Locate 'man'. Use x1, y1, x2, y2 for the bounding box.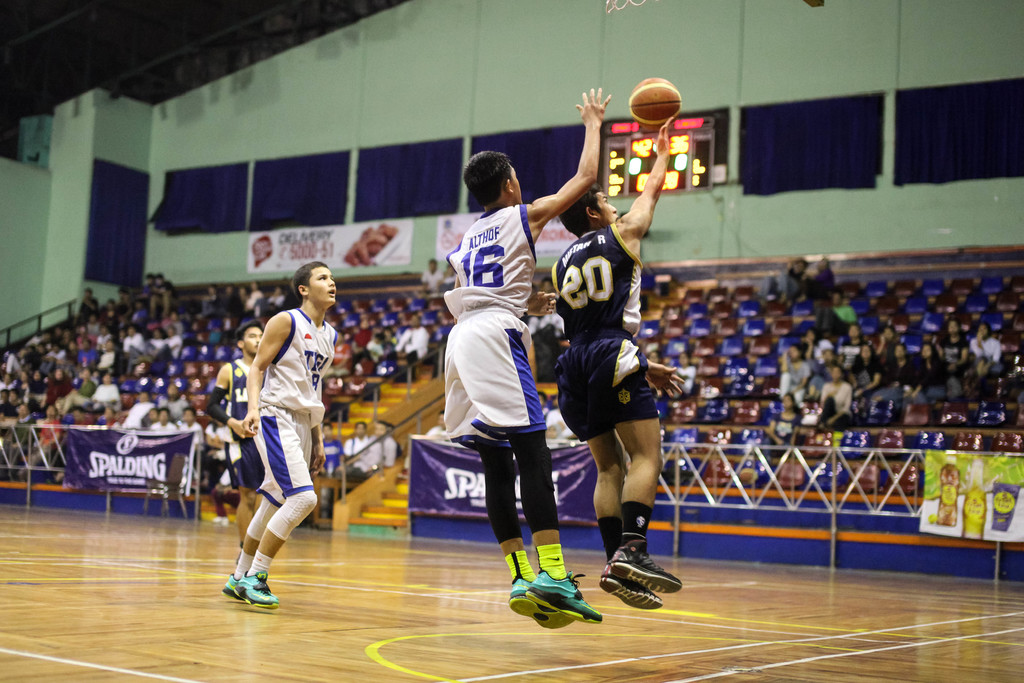
372, 418, 401, 468.
